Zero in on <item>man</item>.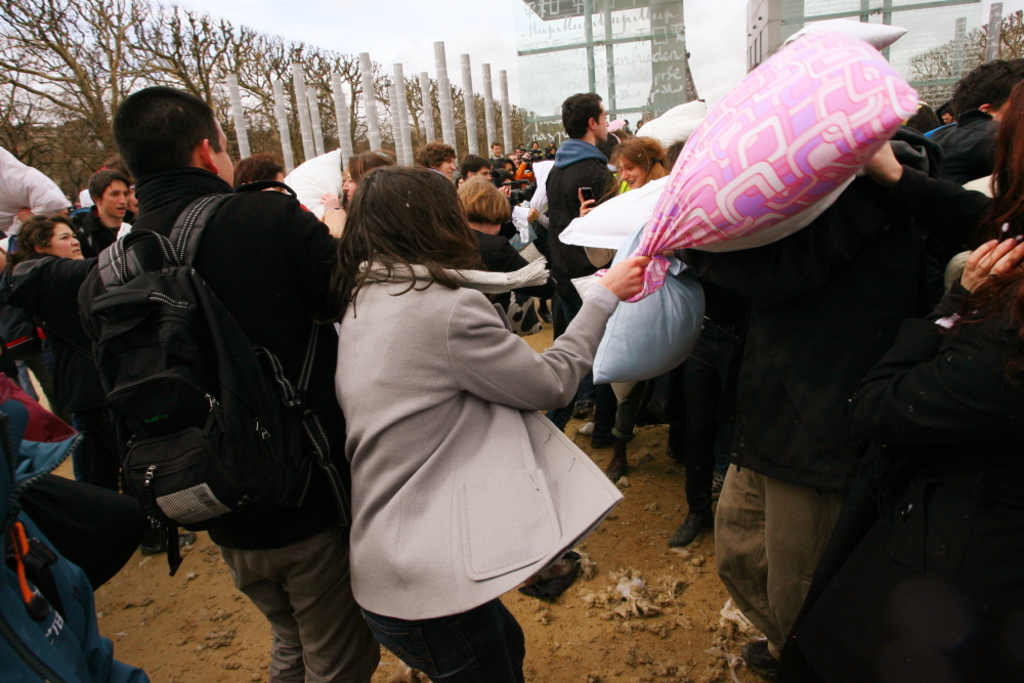
Zeroed in: (921, 52, 1023, 185).
